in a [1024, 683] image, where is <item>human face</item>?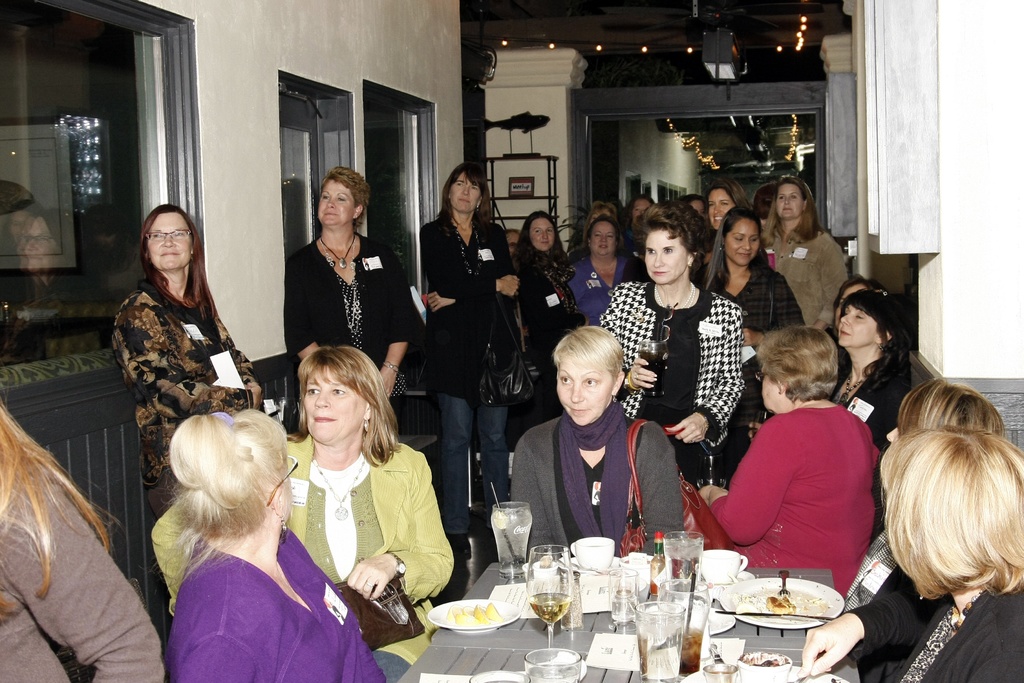
region(316, 182, 356, 228).
